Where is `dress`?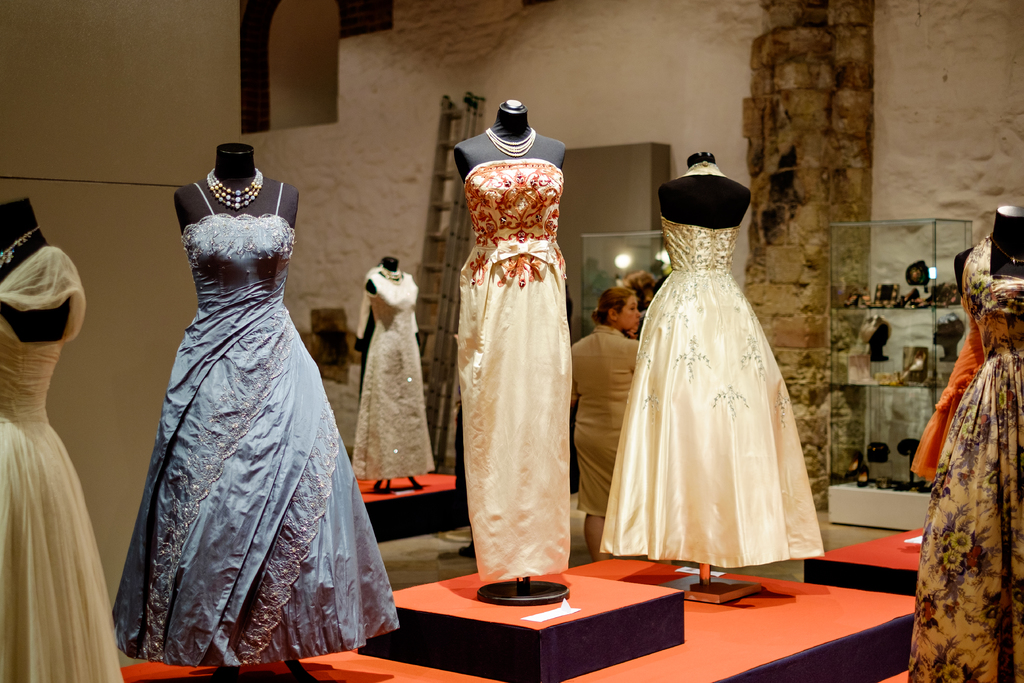
(110,178,397,670).
